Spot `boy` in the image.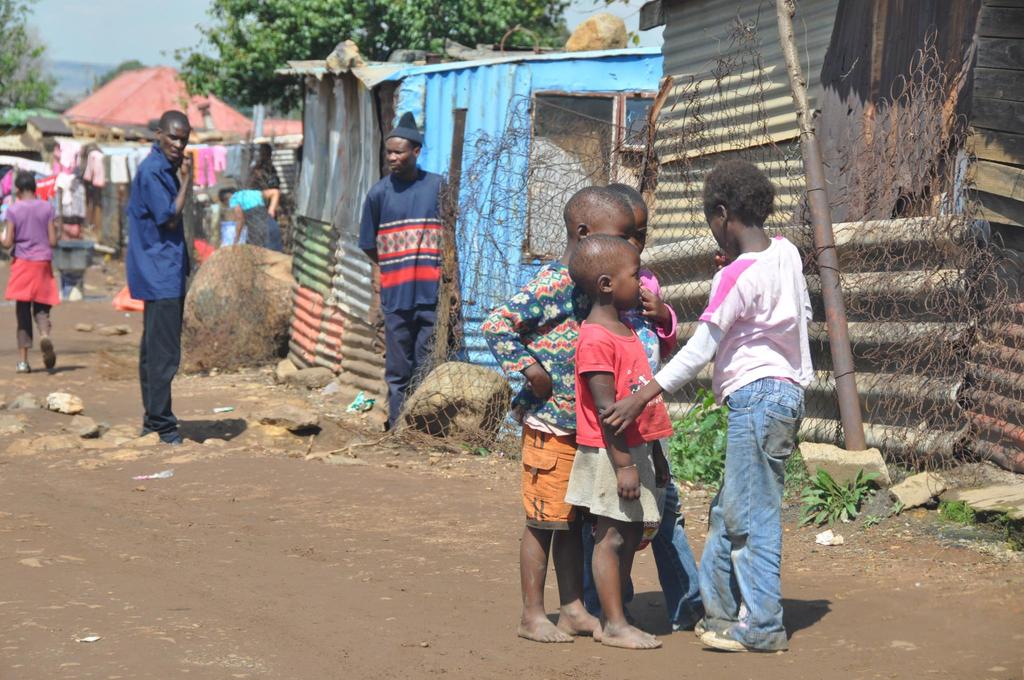
`boy` found at x1=603, y1=153, x2=825, y2=655.
